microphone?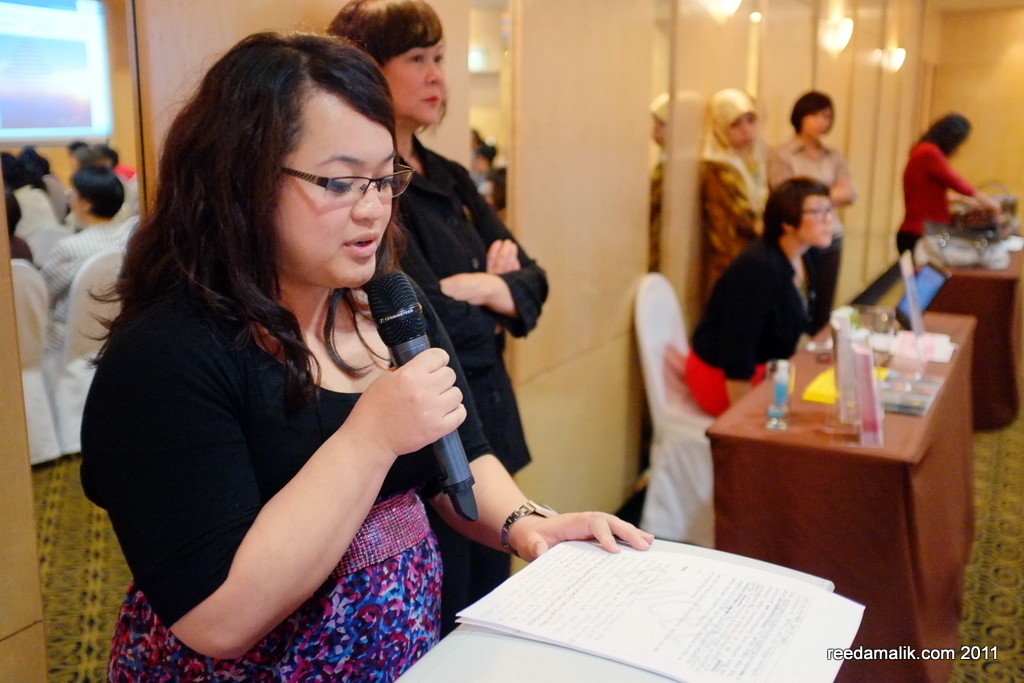
(left=366, top=268, right=478, bottom=523)
